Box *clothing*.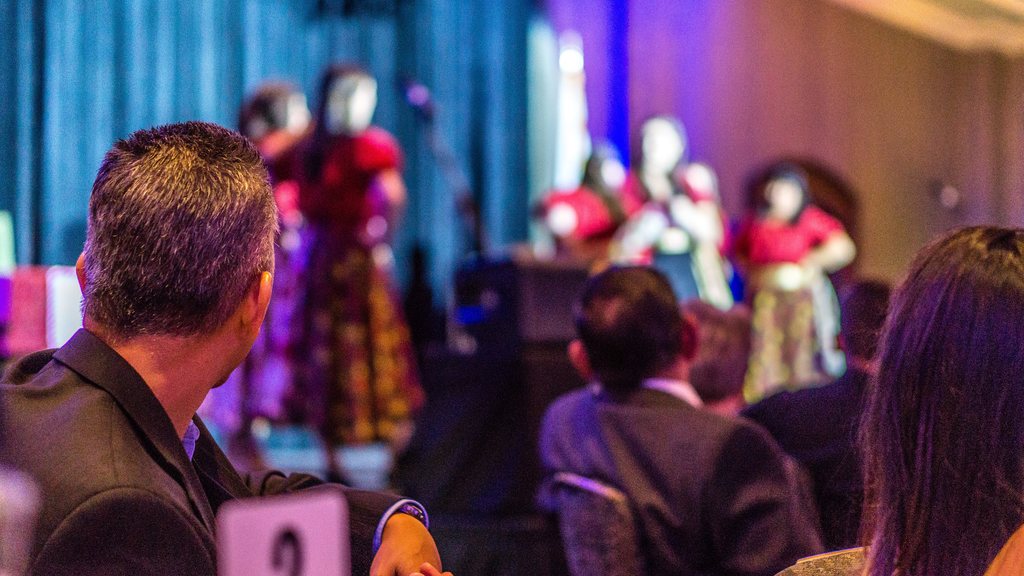
[left=547, top=373, right=812, bottom=558].
